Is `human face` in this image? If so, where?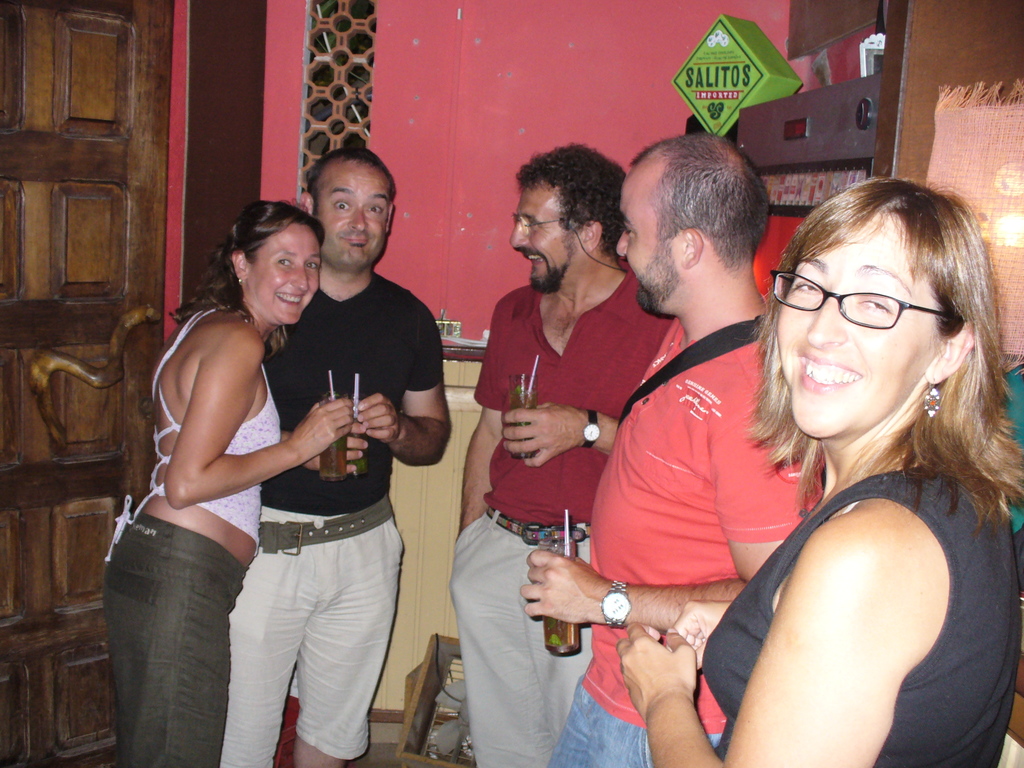
Yes, at [left=616, top=200, right=680, bottom=314].
